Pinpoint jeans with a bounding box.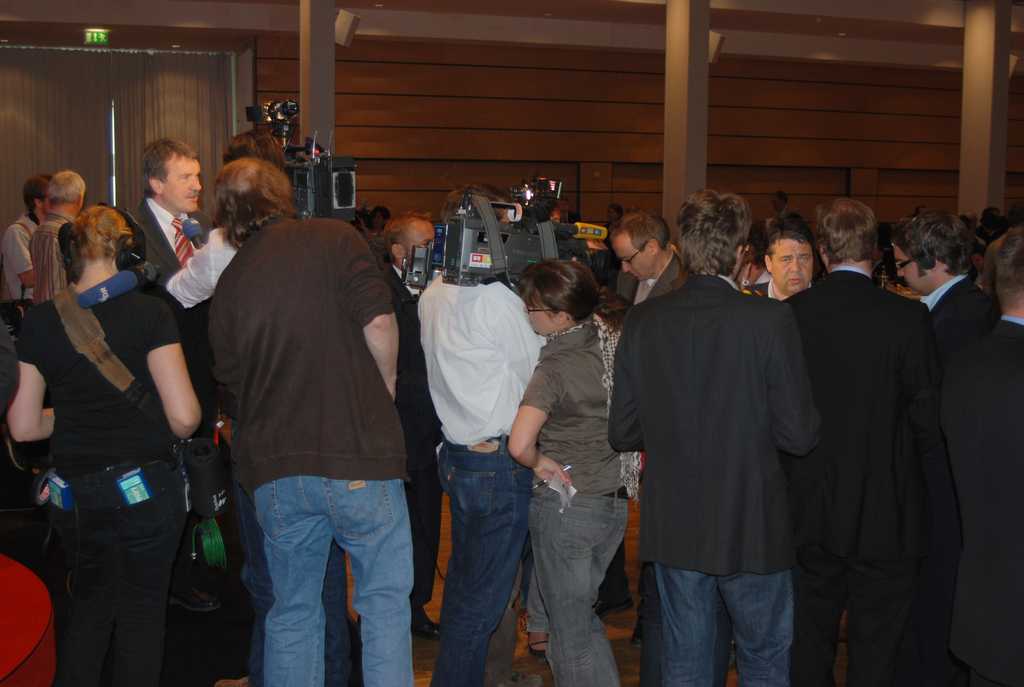
bbox(257, 475, 415, 686).
